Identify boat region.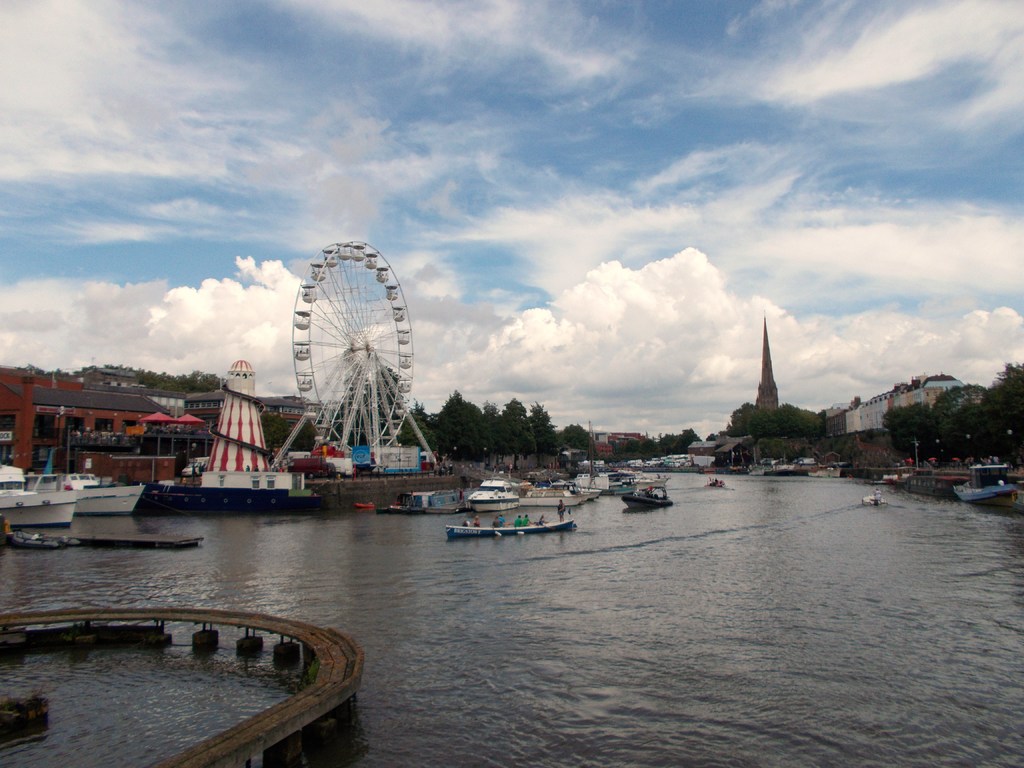
Region: box=[447, 515, 571, 535].
